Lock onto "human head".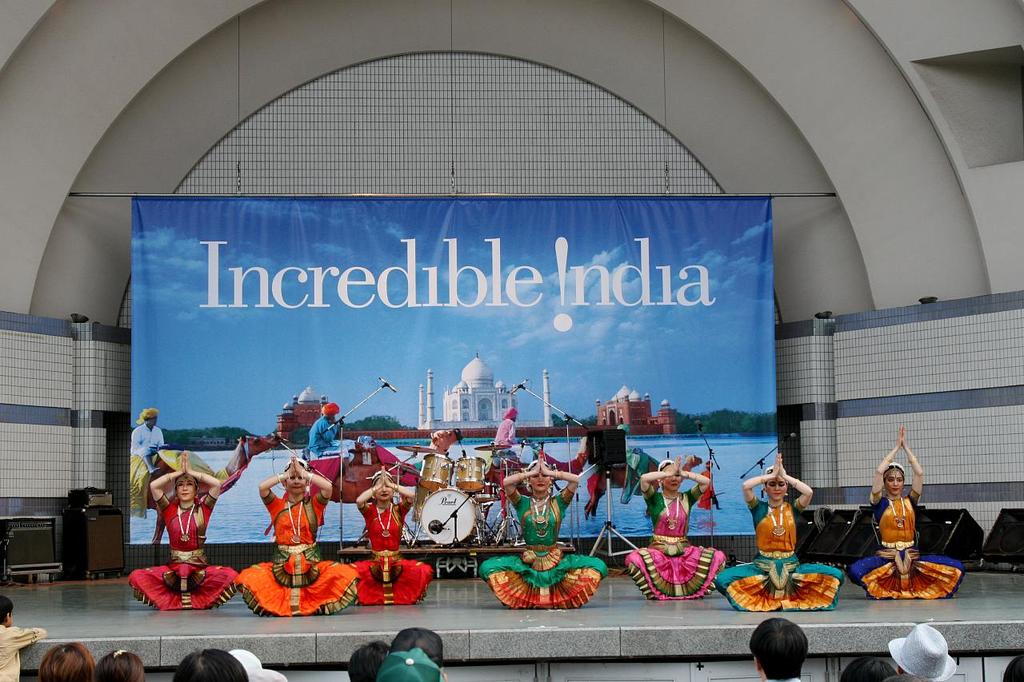
Locked: l=842, t=652, r=905, b=681.
